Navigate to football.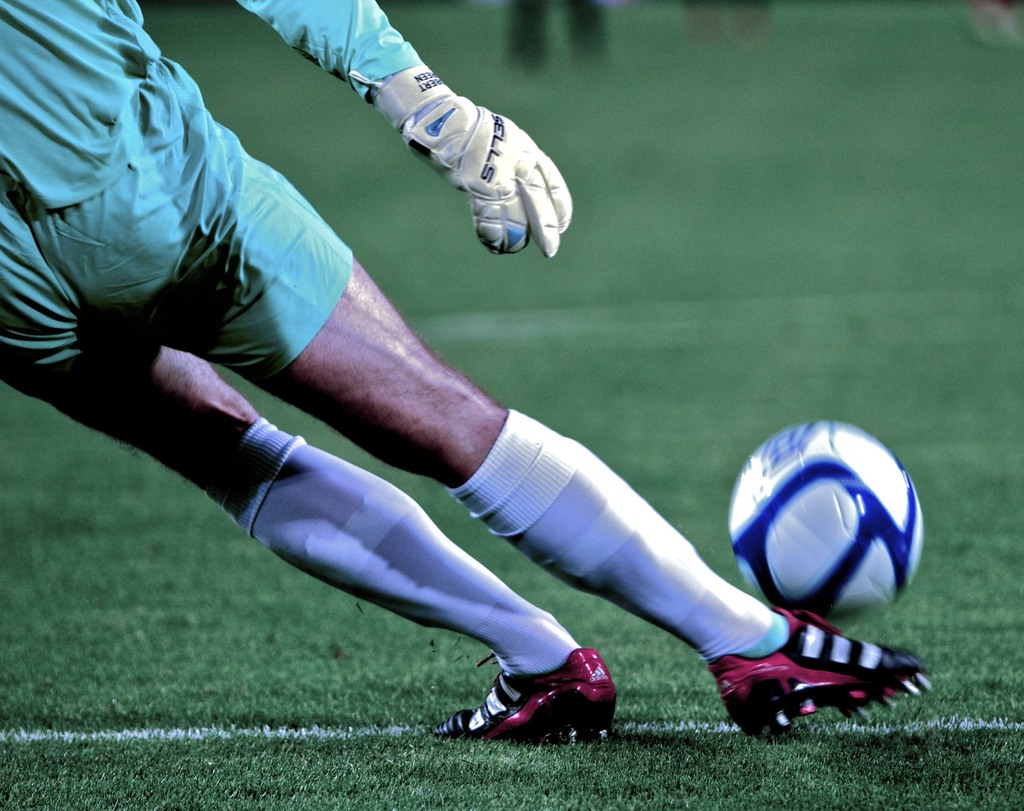
Navigation target: box(726, 416, 929, 631).
